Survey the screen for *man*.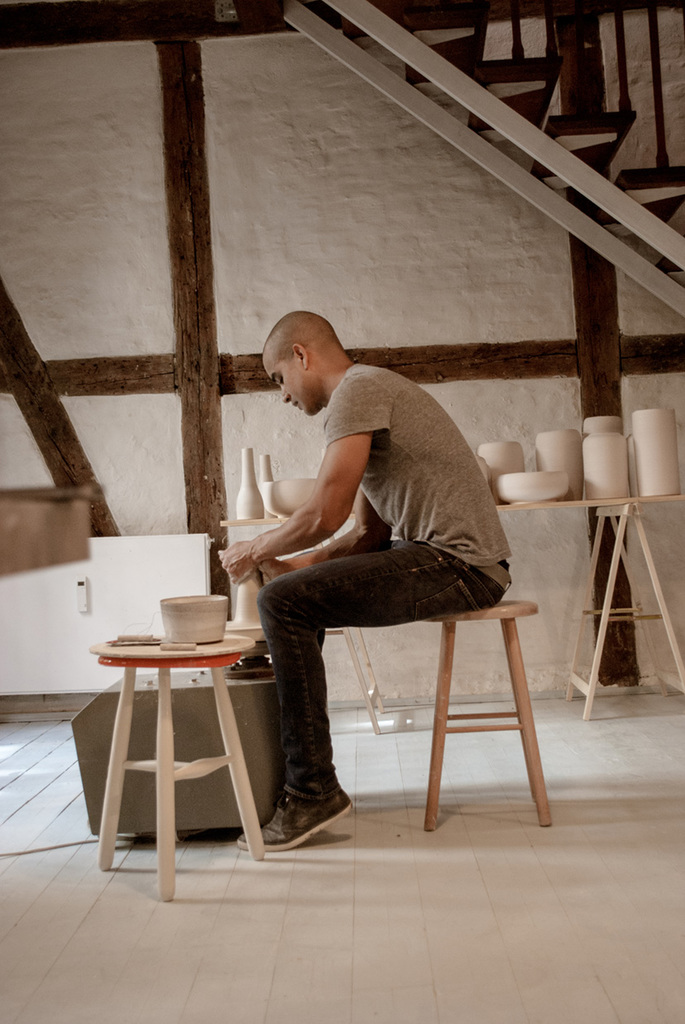
Survey found: l=205, t=292, r=534, b=862.
